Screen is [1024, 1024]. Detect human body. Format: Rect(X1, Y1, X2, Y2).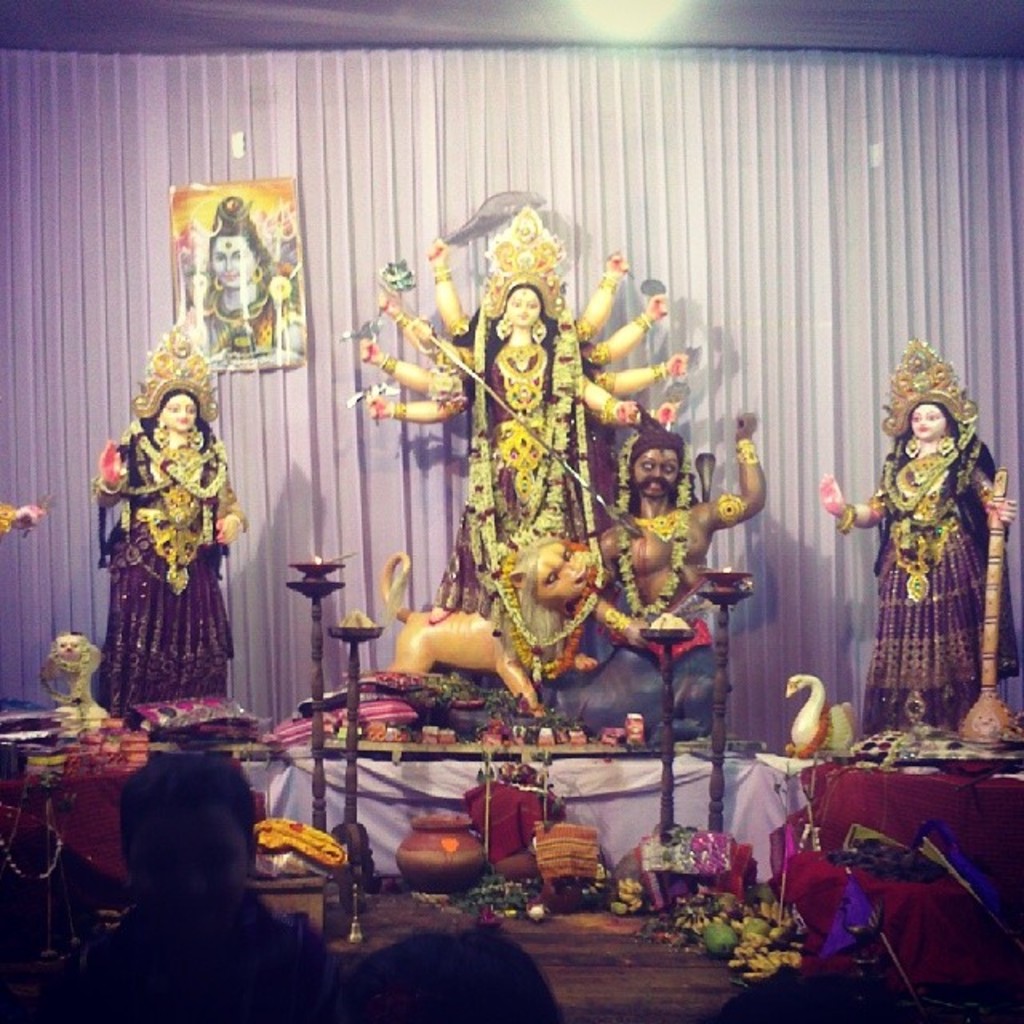
Rect(579, 418, 770, 746).
